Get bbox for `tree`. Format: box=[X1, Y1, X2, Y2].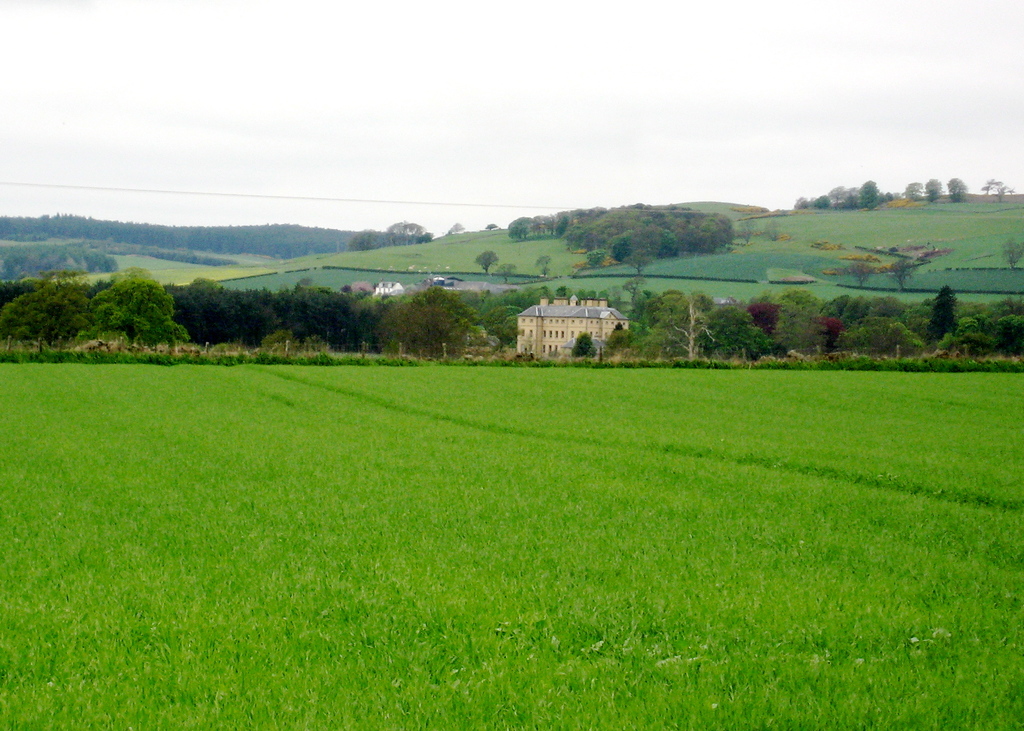
box=[927, 178, 938, 198].
